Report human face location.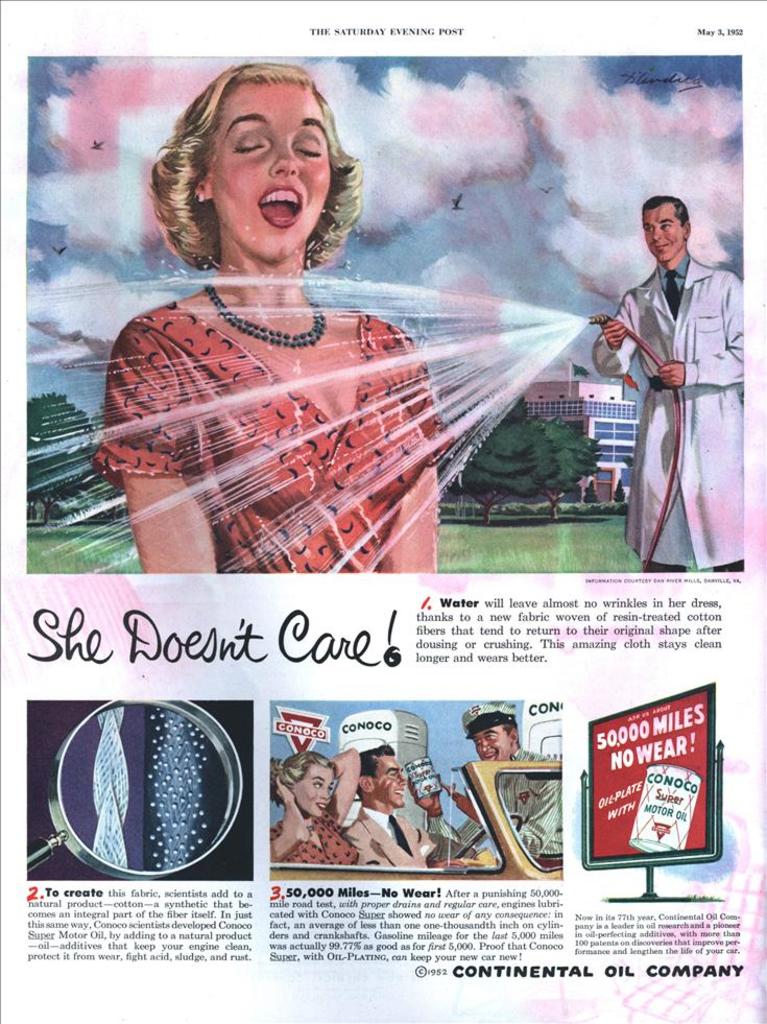
Report: left=469, top=724, right=513, bottom=760.
